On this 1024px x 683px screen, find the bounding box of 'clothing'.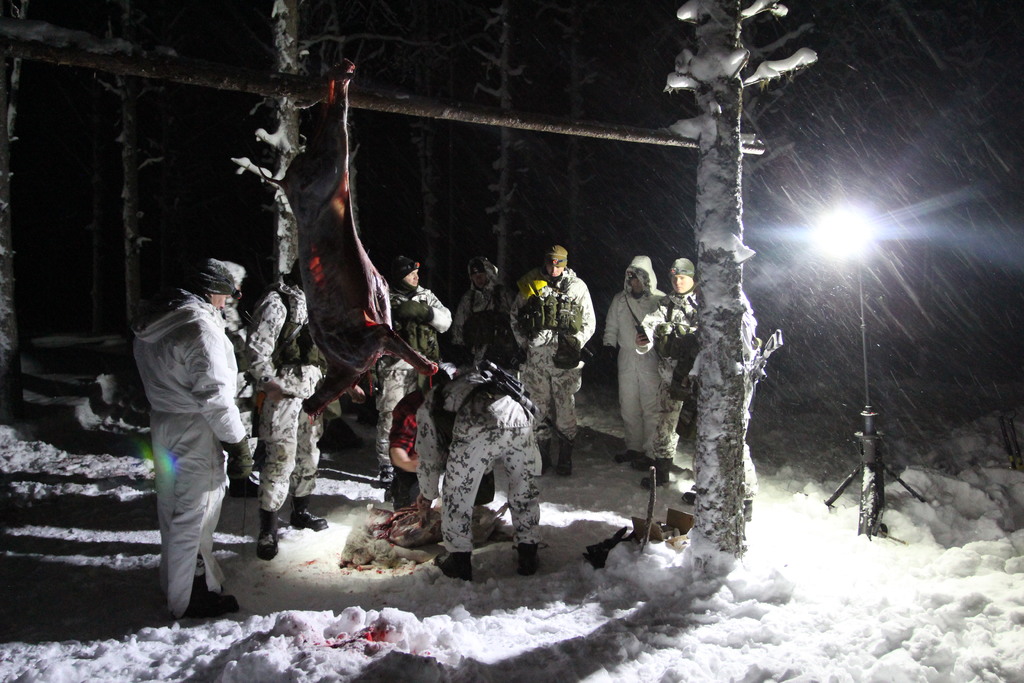
Bounding box: bbox=(453, 256, 520, 372).
